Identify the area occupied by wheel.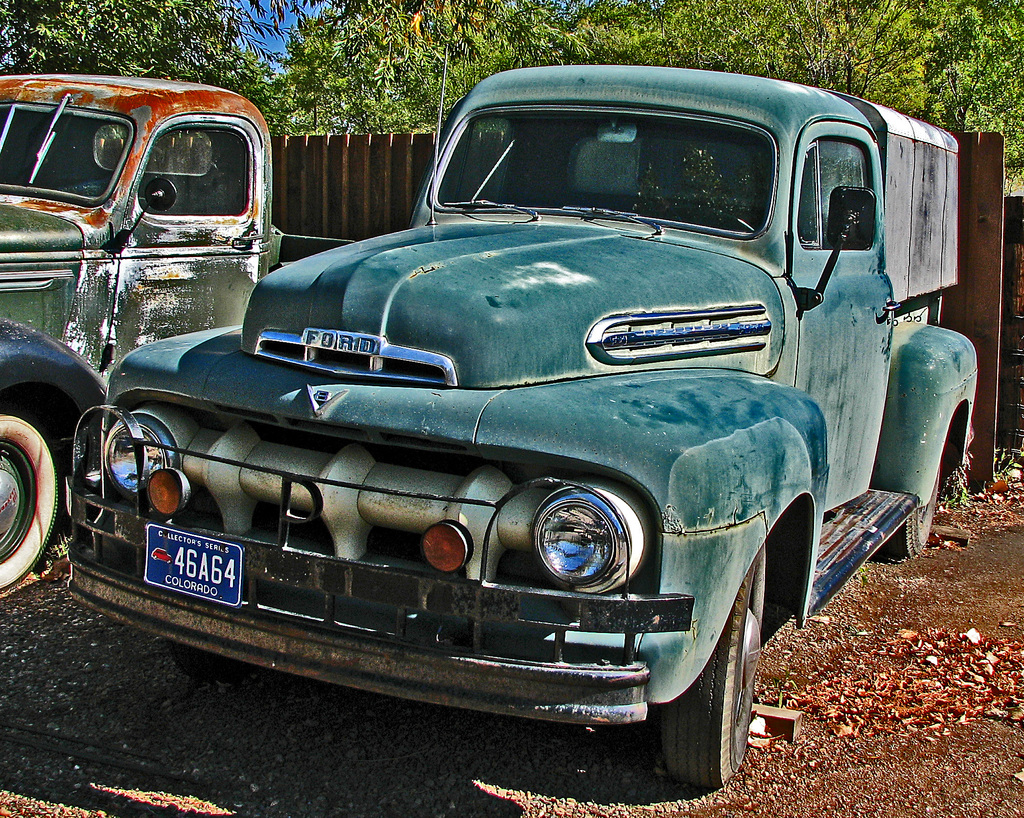
Area: 658:209:756:233.
